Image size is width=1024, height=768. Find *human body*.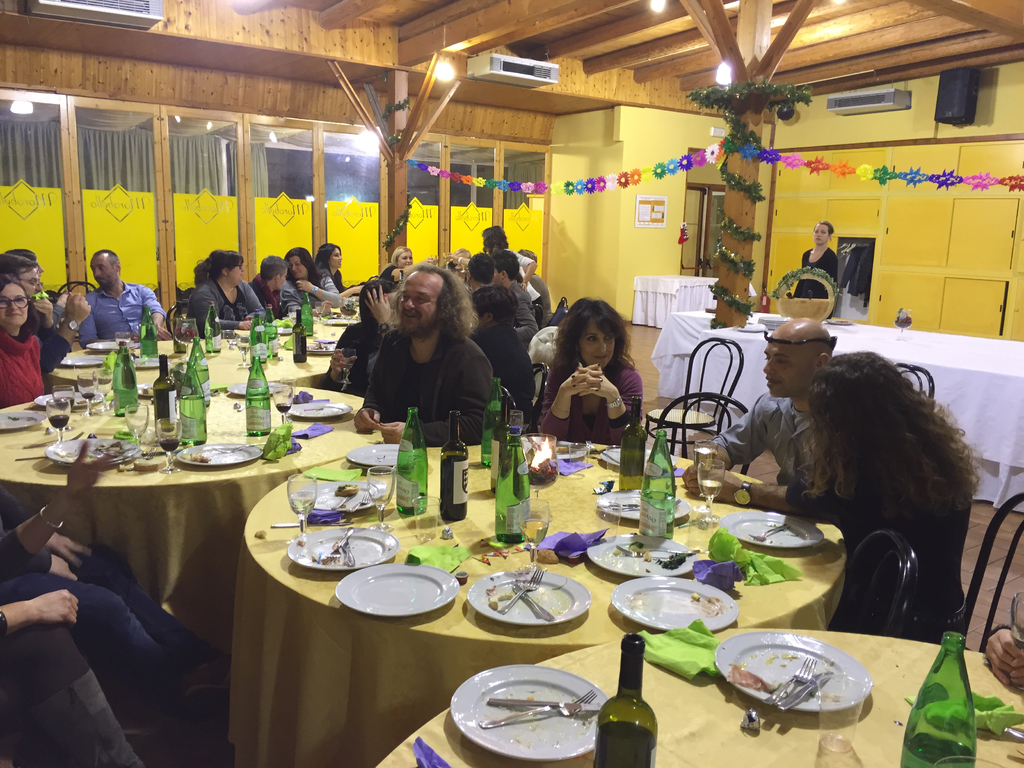
<box>74,243,158,334</box>.
